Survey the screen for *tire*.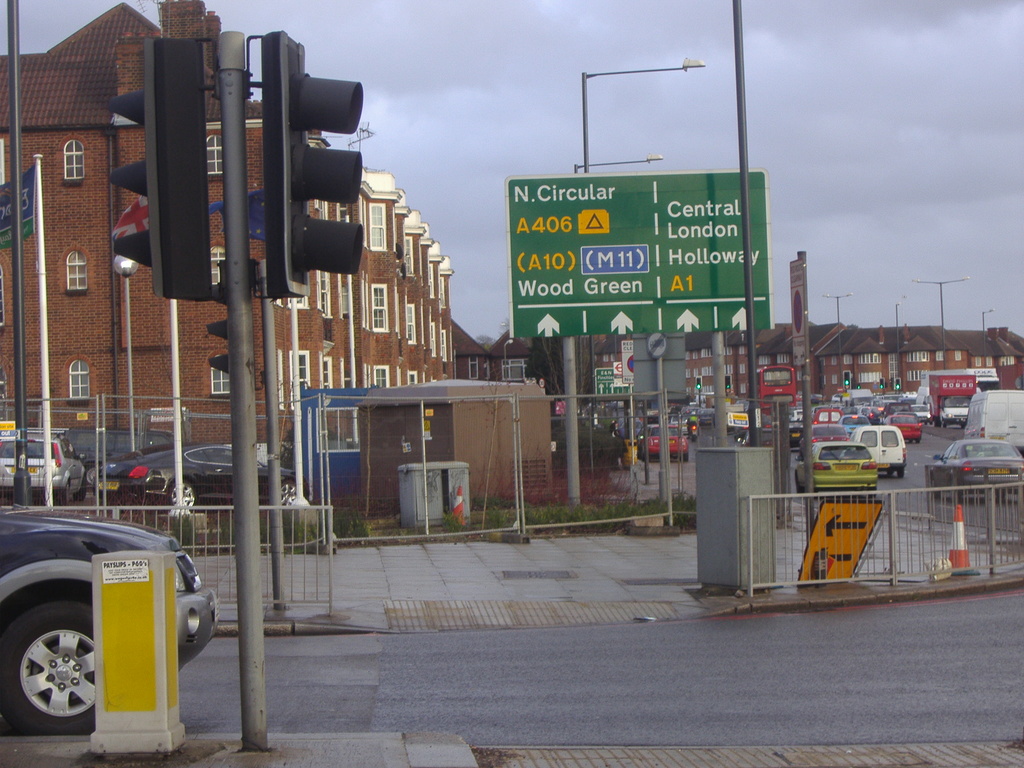
Survey found: box=[0, 605, 104, 744].
